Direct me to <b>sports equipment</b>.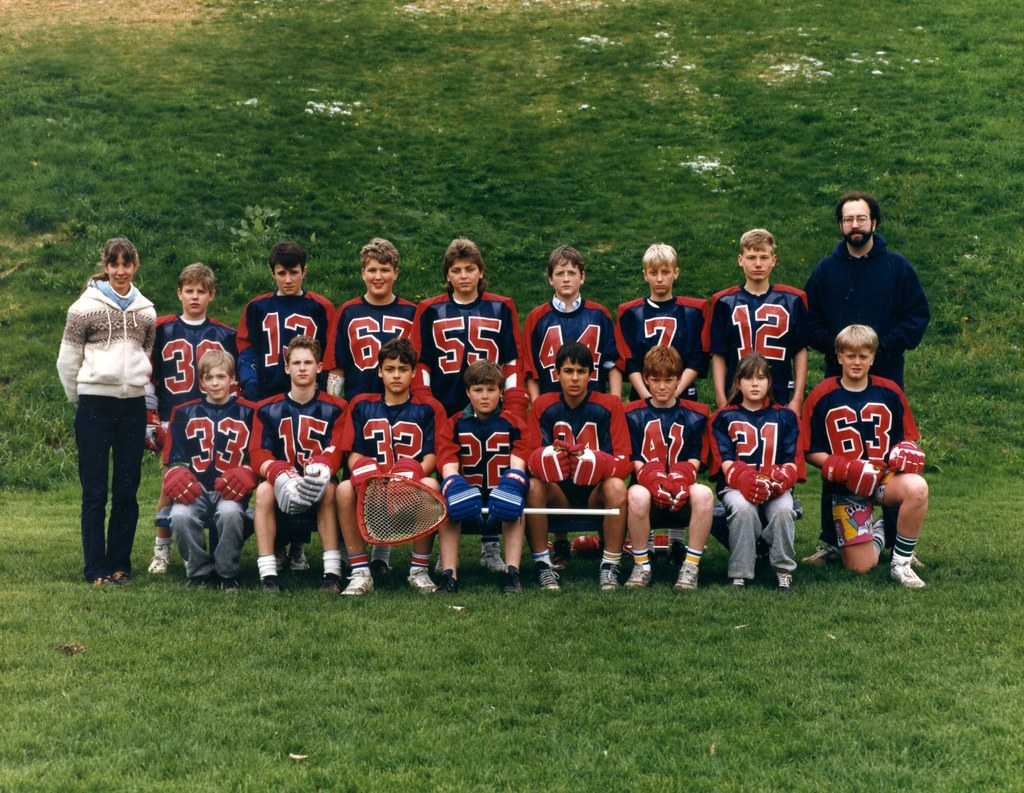
Direction: pyautogui.locateOnScreen(887, 439, 921, 471).
